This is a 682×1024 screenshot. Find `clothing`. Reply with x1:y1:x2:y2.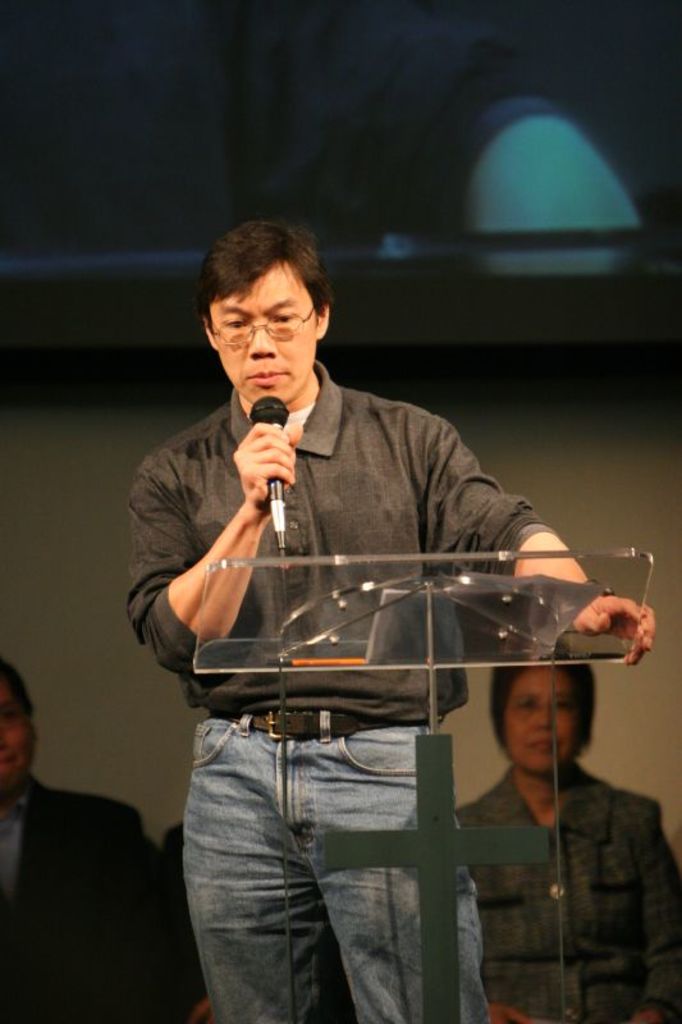
457:763:681:1023.
